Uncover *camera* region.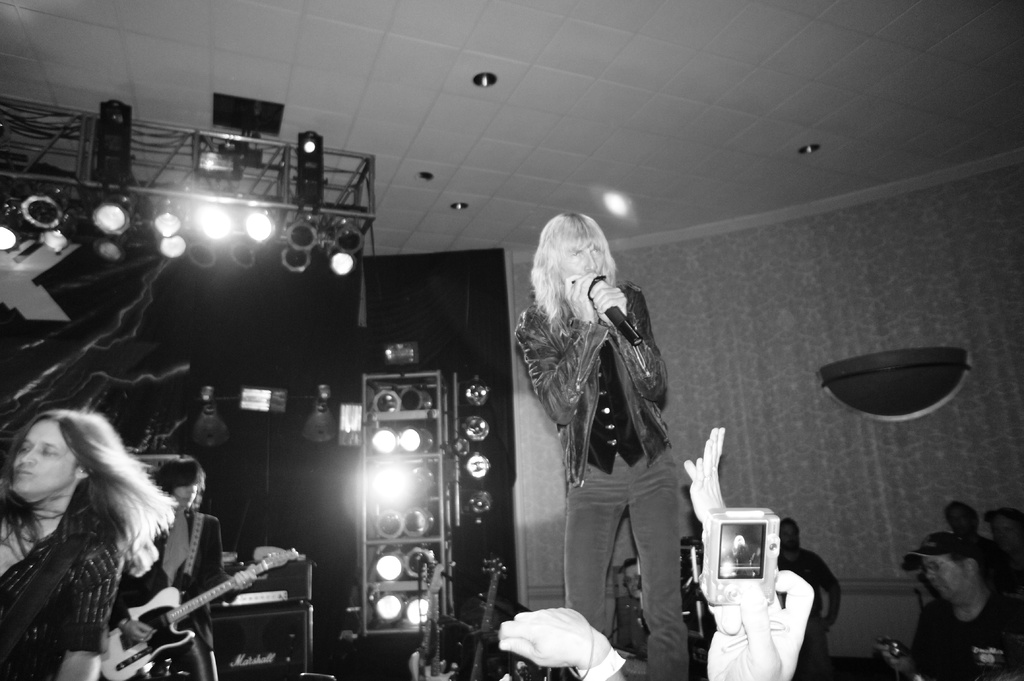
Uncovered: crop(707, 509, 776, 602).
